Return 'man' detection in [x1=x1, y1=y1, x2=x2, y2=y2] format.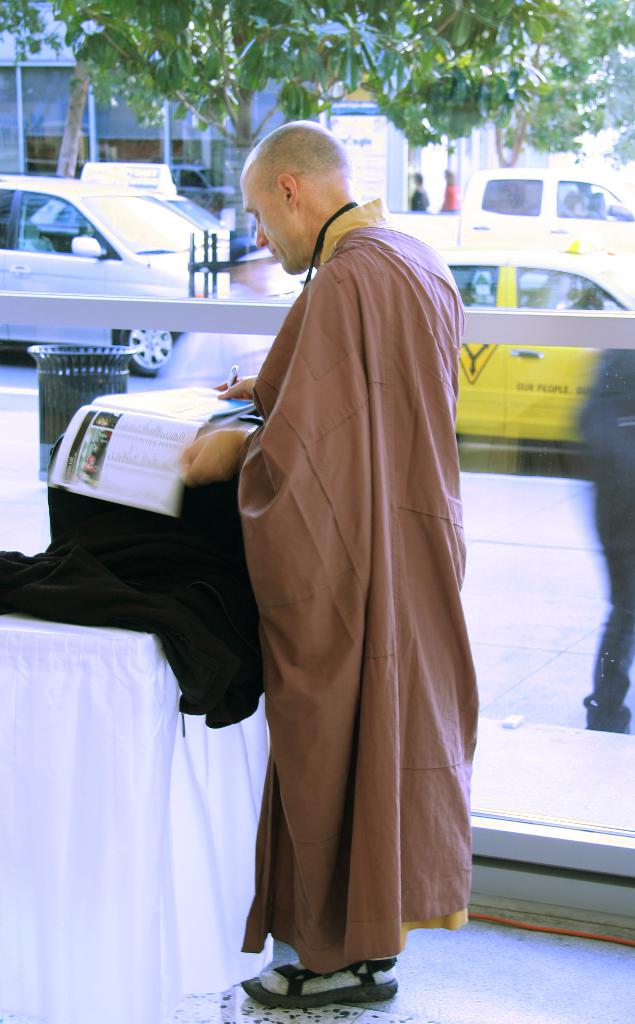
[x1=174, y1=129, x2=478, y2=1015].
